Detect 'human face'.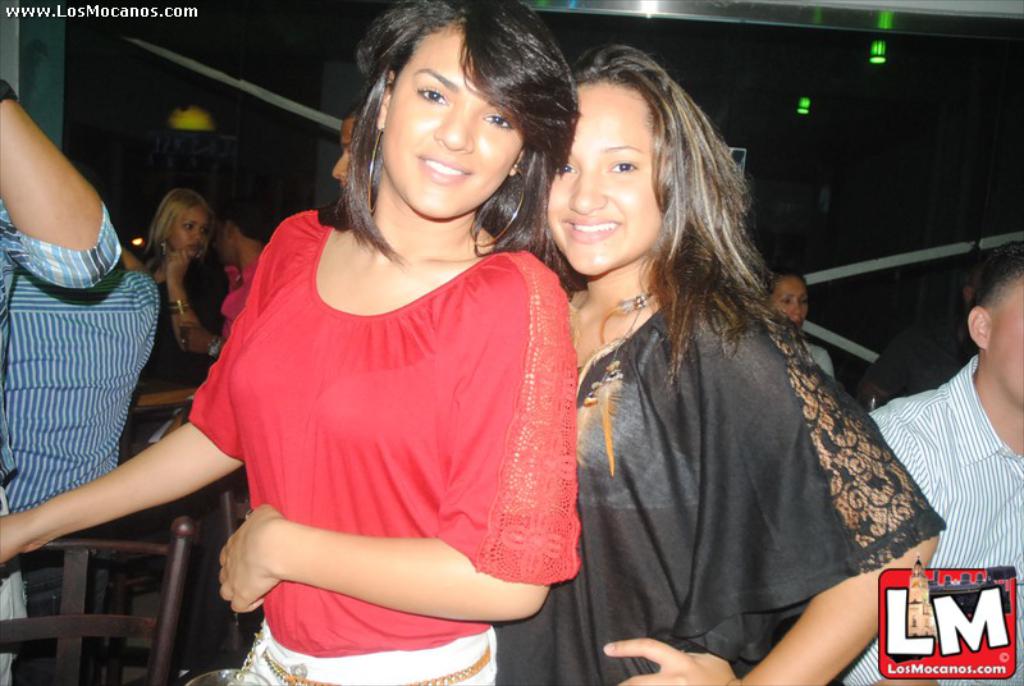
Detected at rect(768, 280, 810, 324).
